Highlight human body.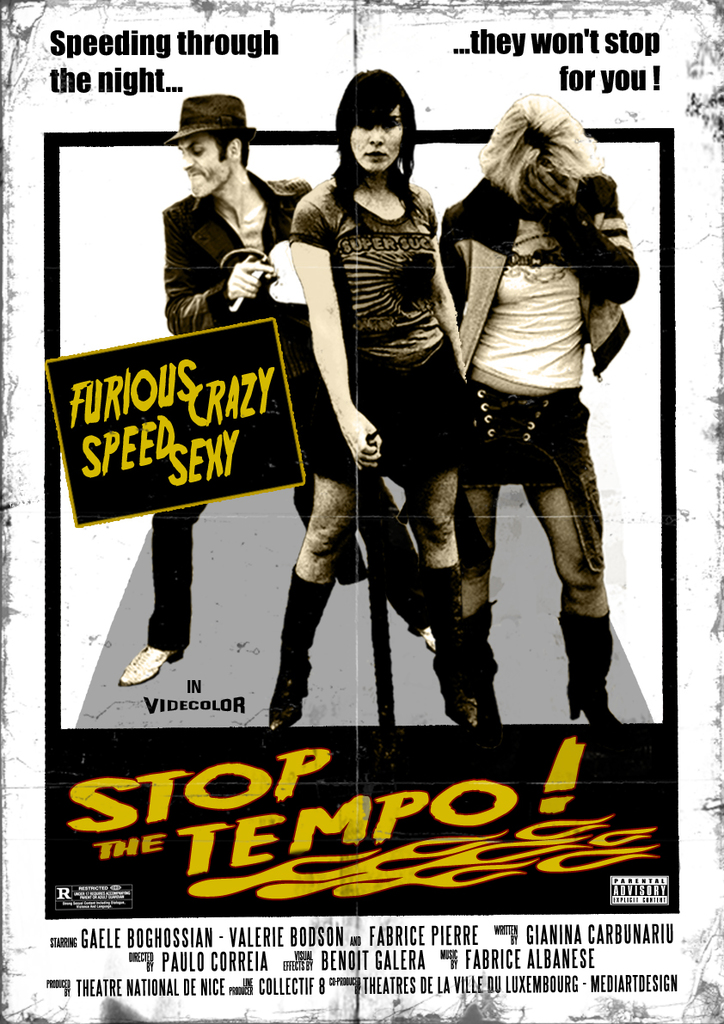
Highlighted region: region(270, 70, 471, 726).
